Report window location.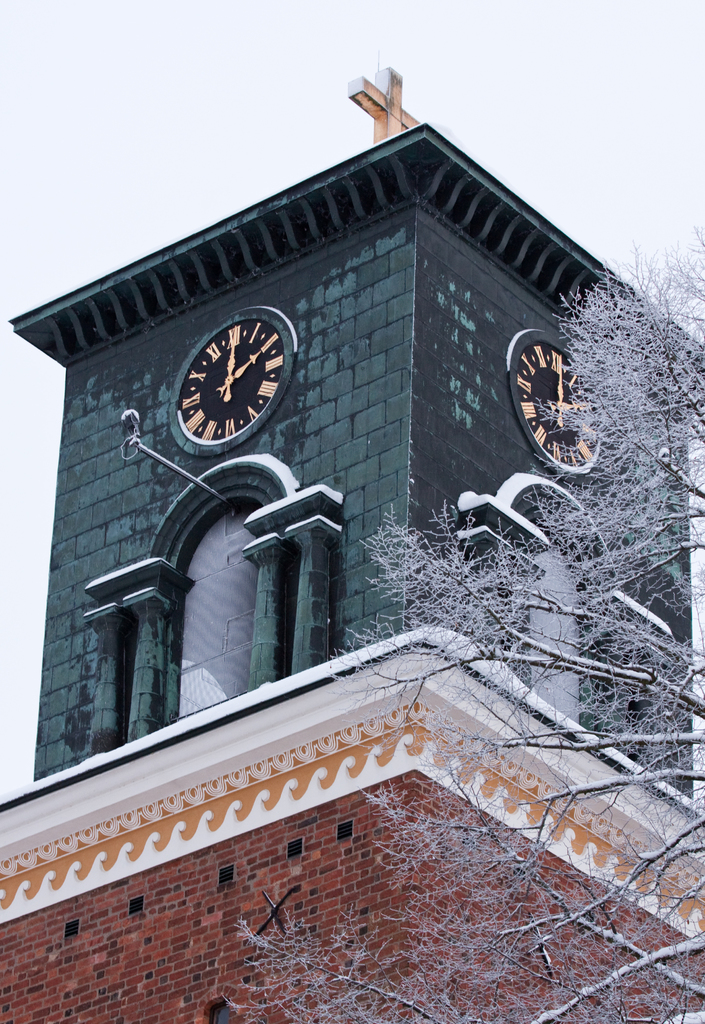
Report: bbox=(85, 452, 356, 730).
